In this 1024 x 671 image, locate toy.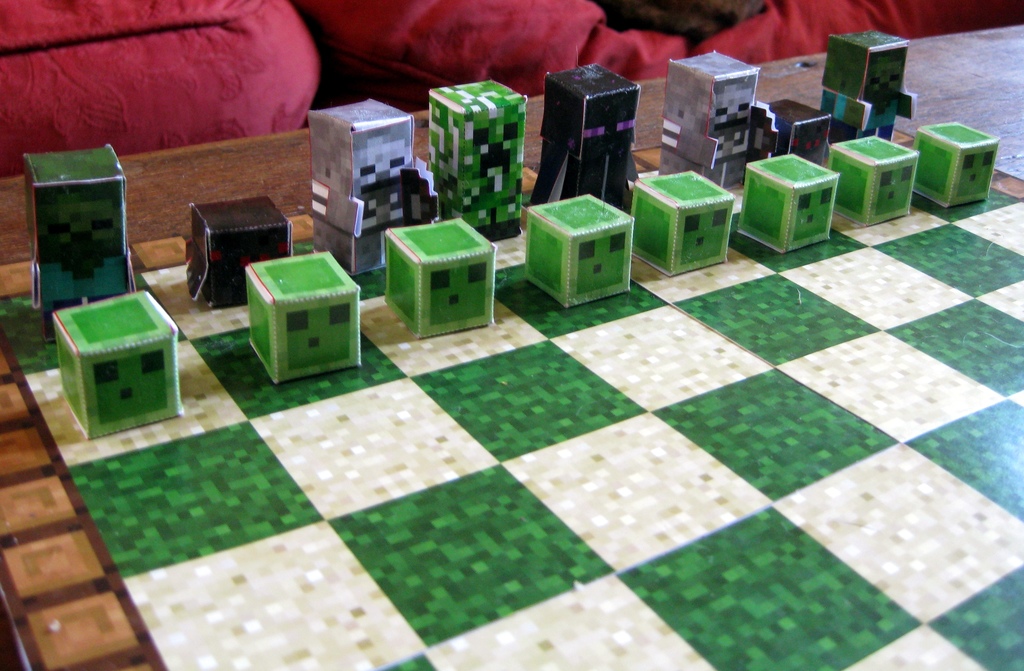
Bounding box: bbox=(387, 217, 495, 339).
